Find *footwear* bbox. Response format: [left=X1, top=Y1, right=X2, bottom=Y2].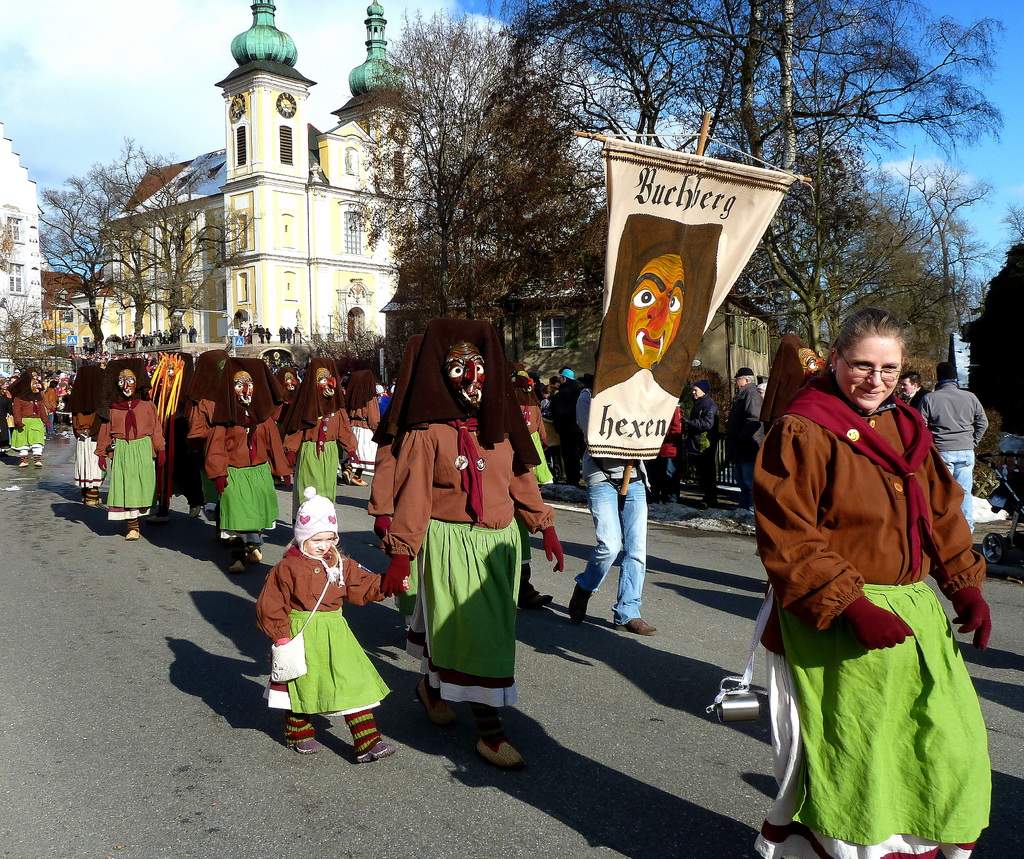
[left=186, top=506, right=203, bottom=524].
